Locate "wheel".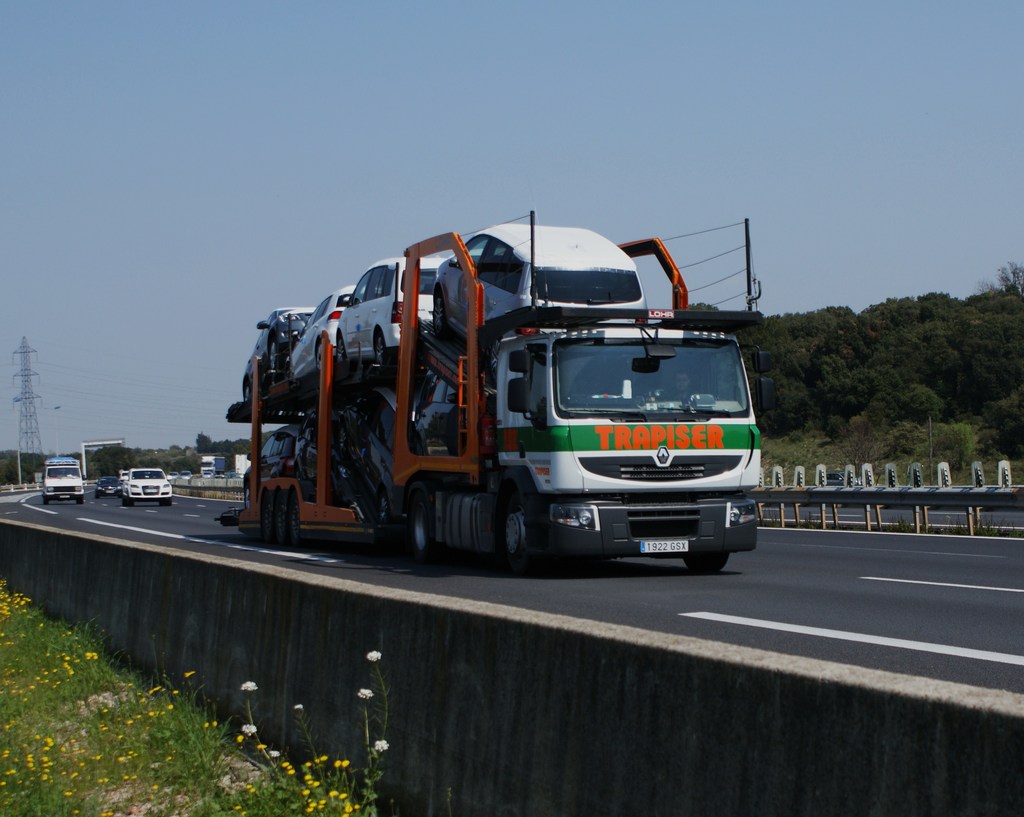
Bounding box: 244/384/250/401.
